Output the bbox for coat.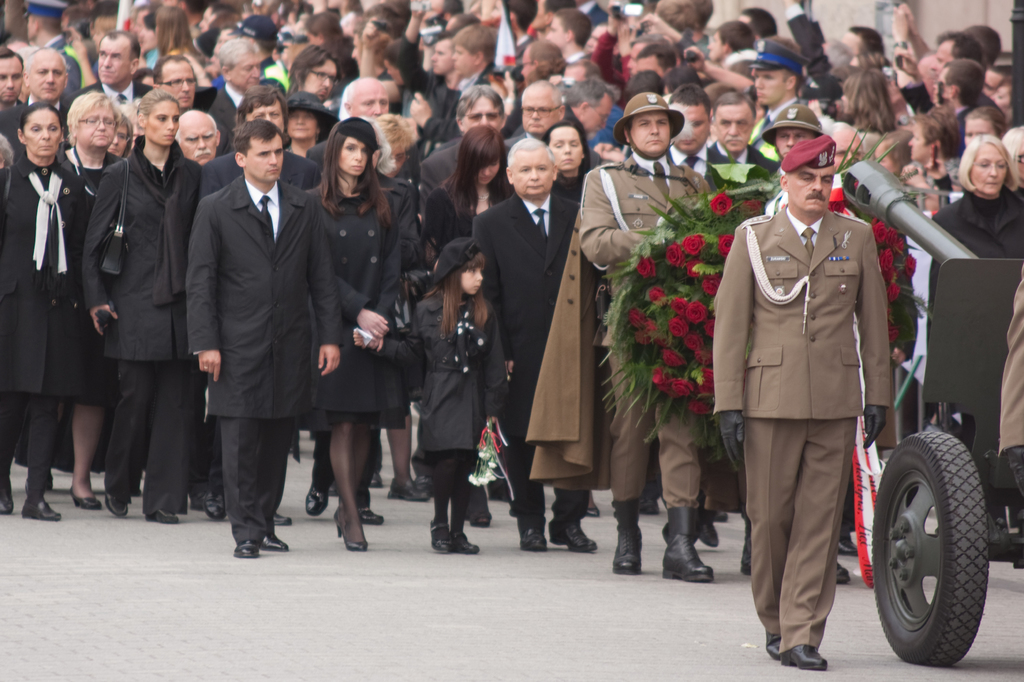
[703, 140, 778, 210].
